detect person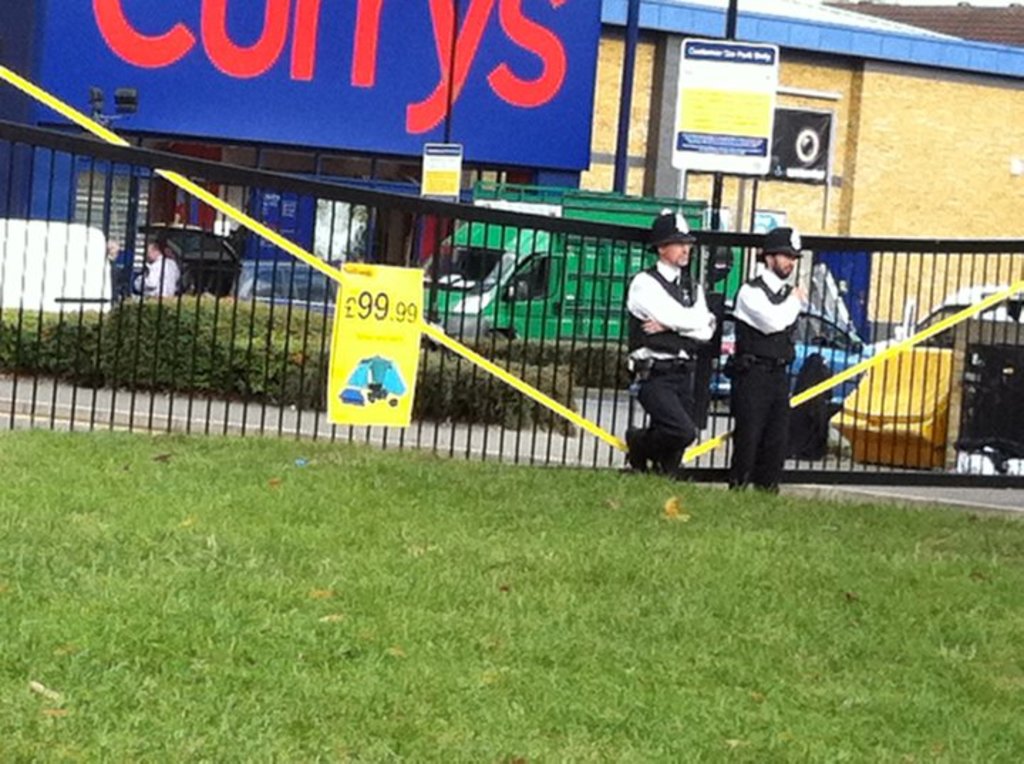
x1=617, y1=206, x2=708, y2=482
